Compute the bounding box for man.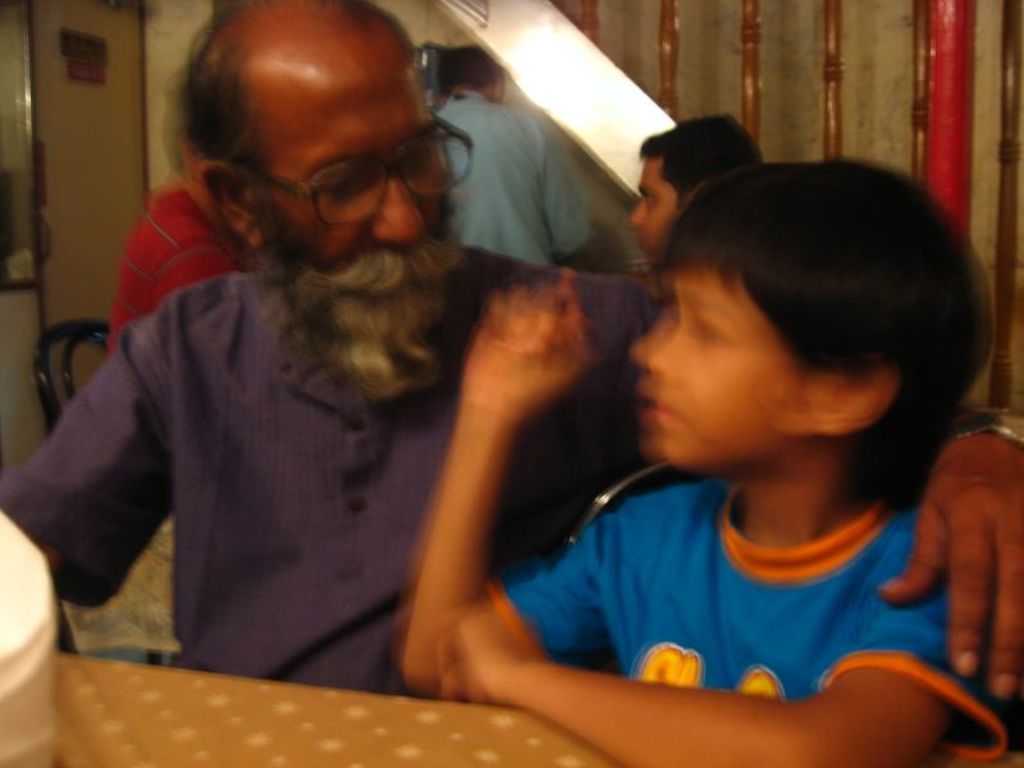
{"left": 32, "top": 27, "right": 768, "bottom": 746}.
